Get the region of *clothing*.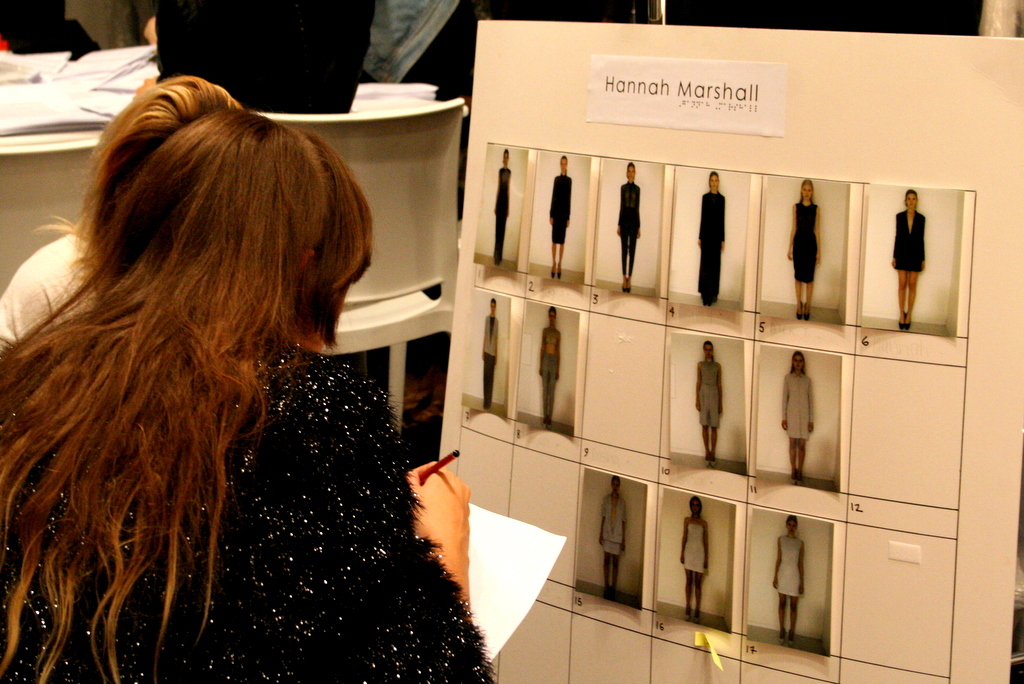
(left=680, top=524, right=711, bottom=574).
